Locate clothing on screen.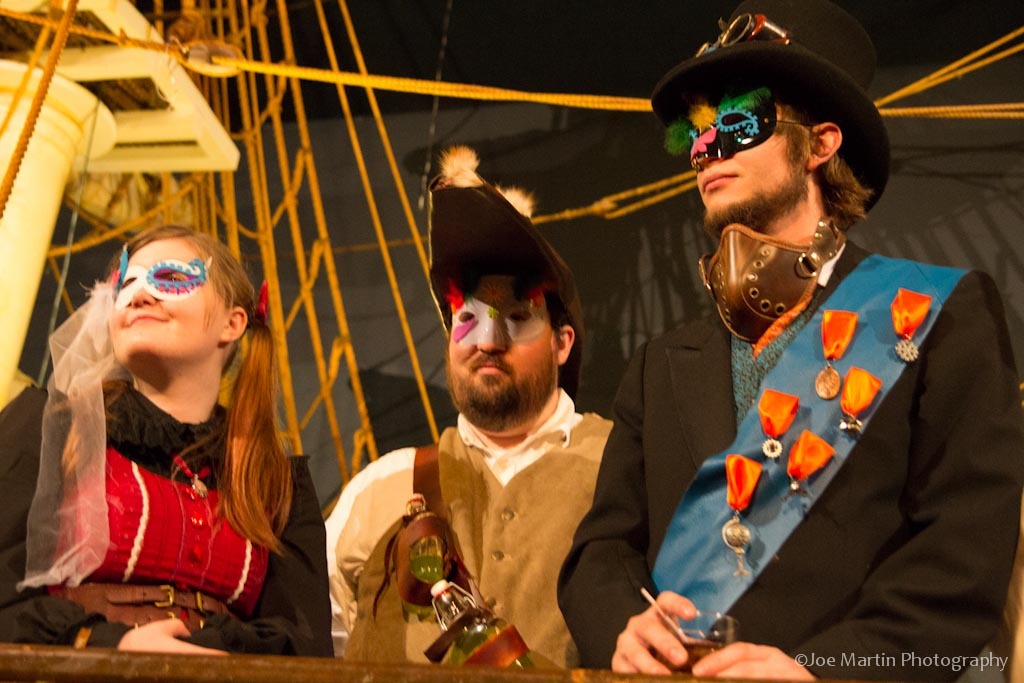
On screen at [0, 377, 341, 655].
